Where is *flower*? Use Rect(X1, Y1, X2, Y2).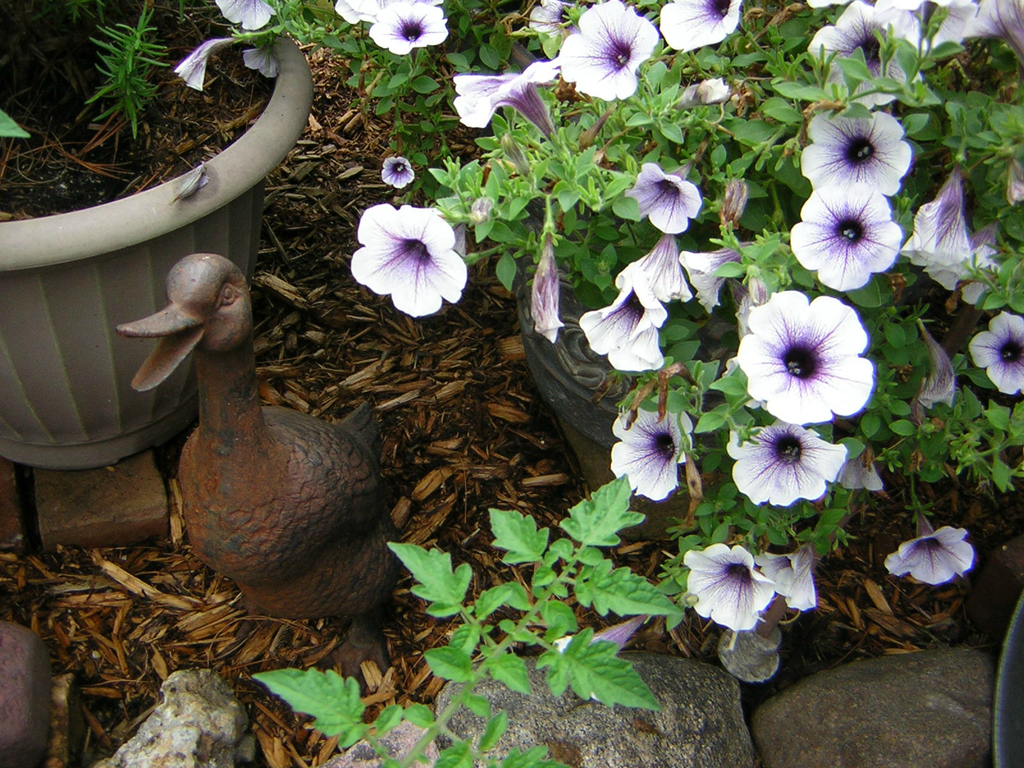
Rect(724, 412, 838, 506).
